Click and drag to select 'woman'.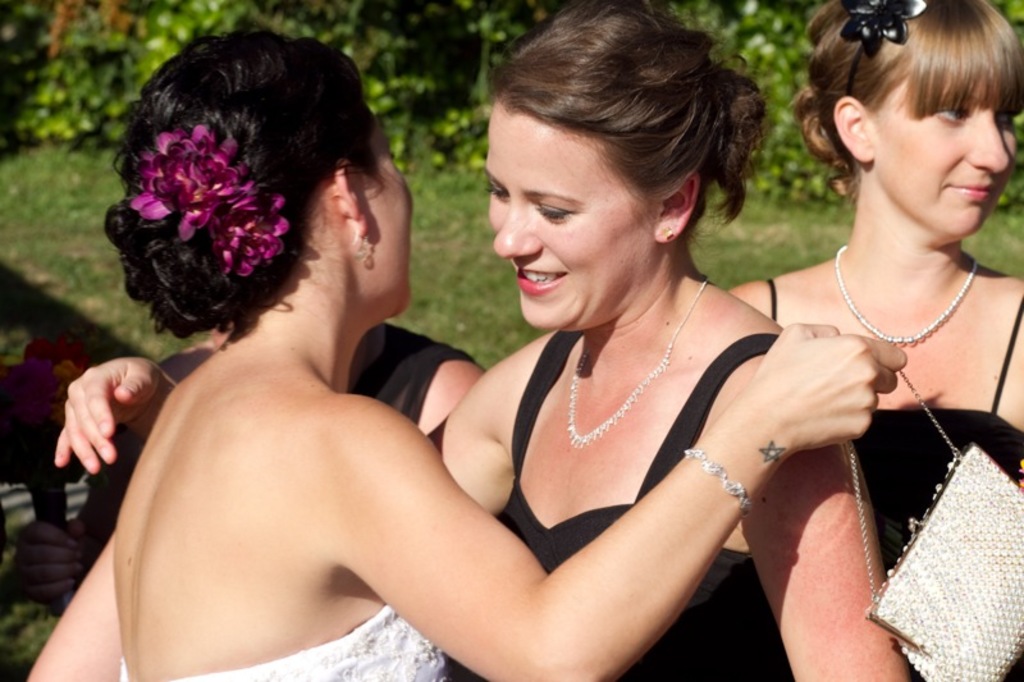
Selection: bbox=[47, 5, 914, 681].
